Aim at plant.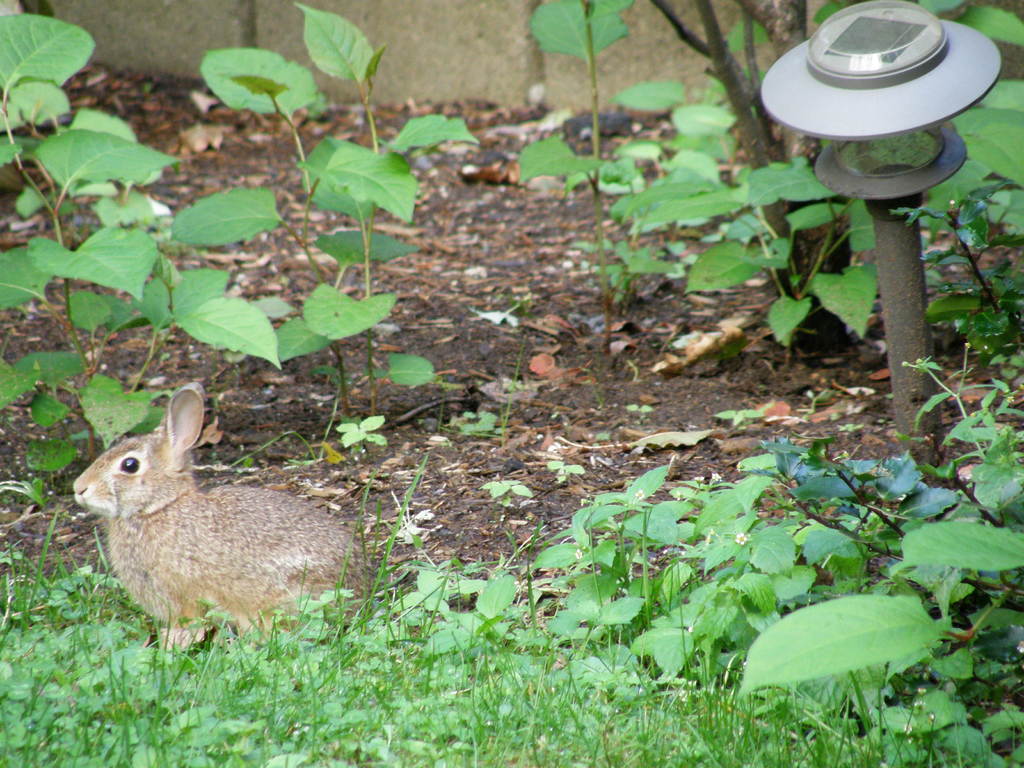
Aimed at 477,0,714,408.
